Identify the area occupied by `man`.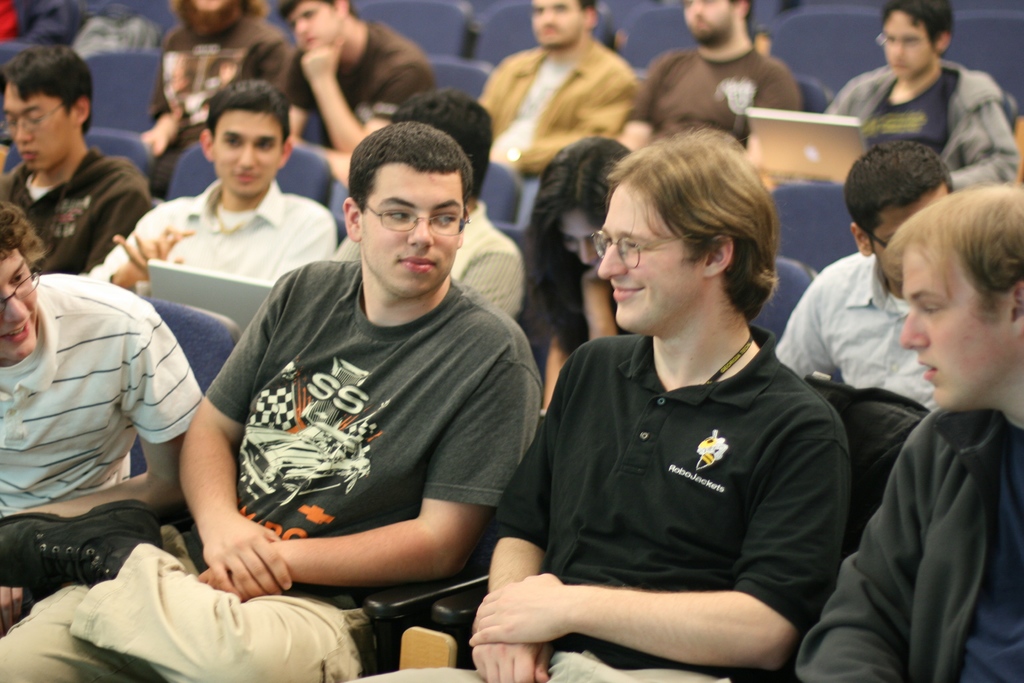
Area: 0/147/497/682.
